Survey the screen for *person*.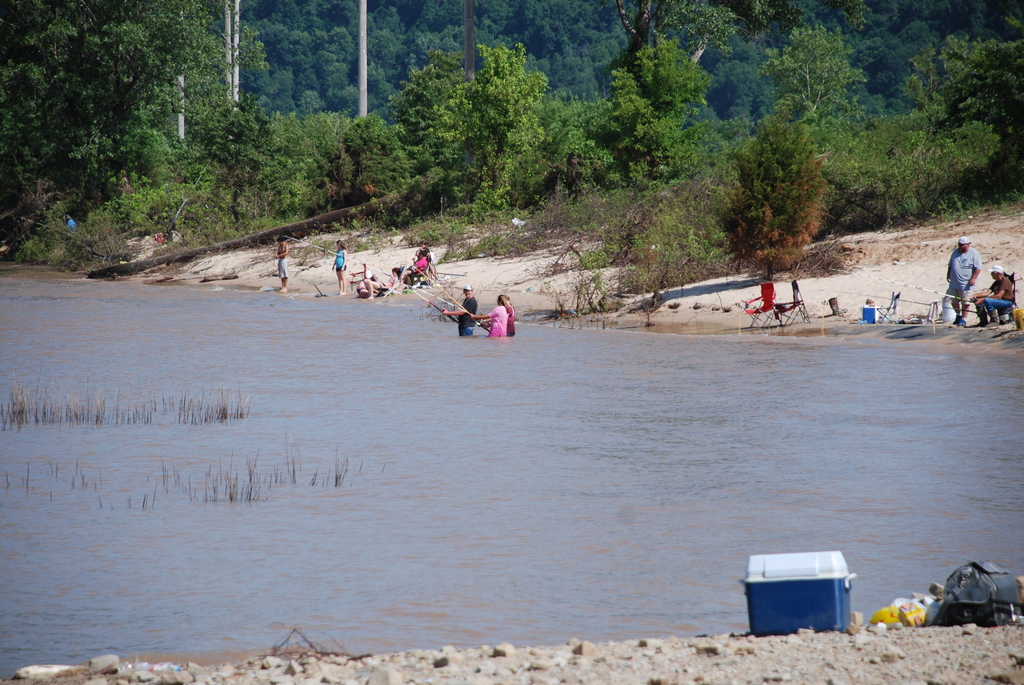
Survey found: [975,269,1010,327].
